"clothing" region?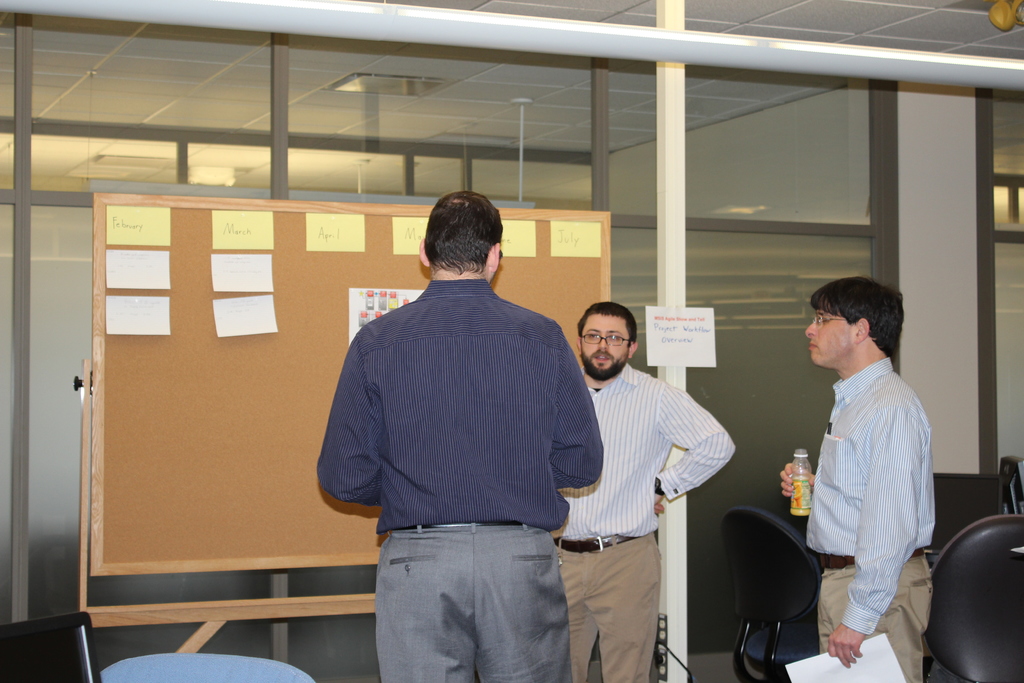
box=[326, 276, 605, 682]
